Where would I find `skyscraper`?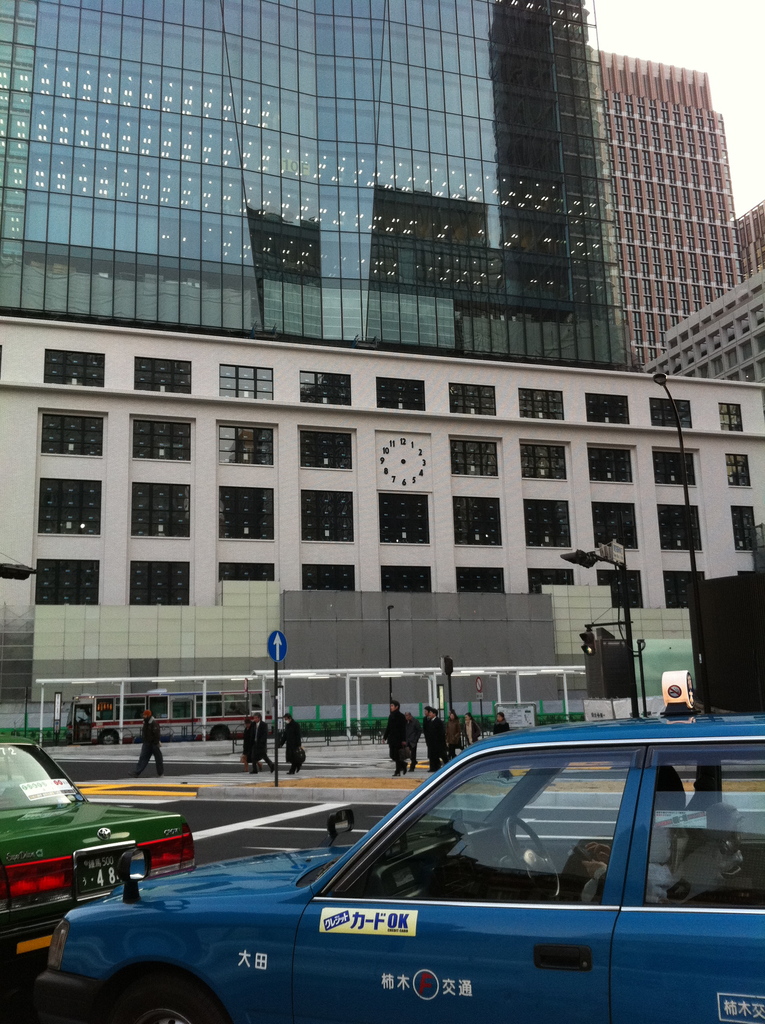
At (left=524, top=3, right=764, bottom=398).
